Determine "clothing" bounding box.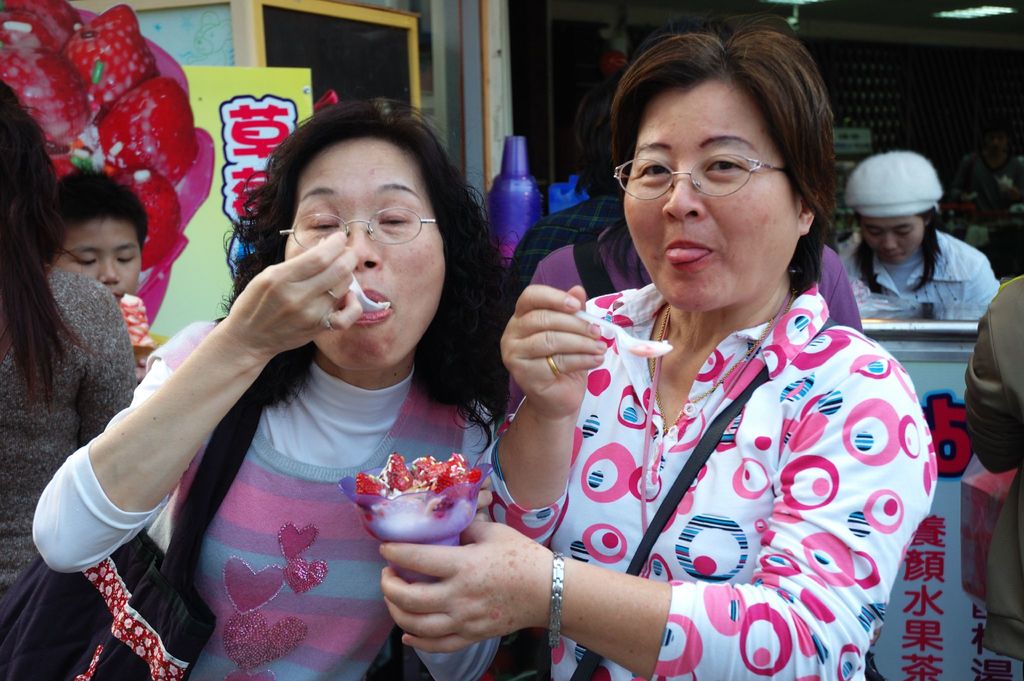
Determined: Rect(29, 317, 488, 677).
